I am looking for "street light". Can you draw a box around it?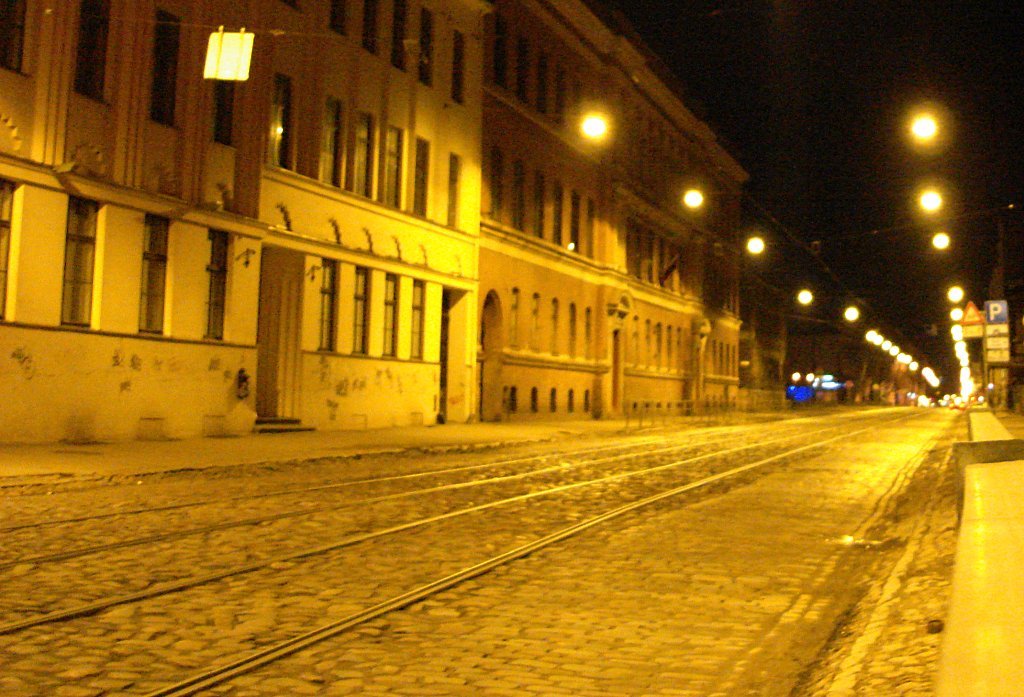
Sure, the bounding box is 794, 289, 813, 313.
